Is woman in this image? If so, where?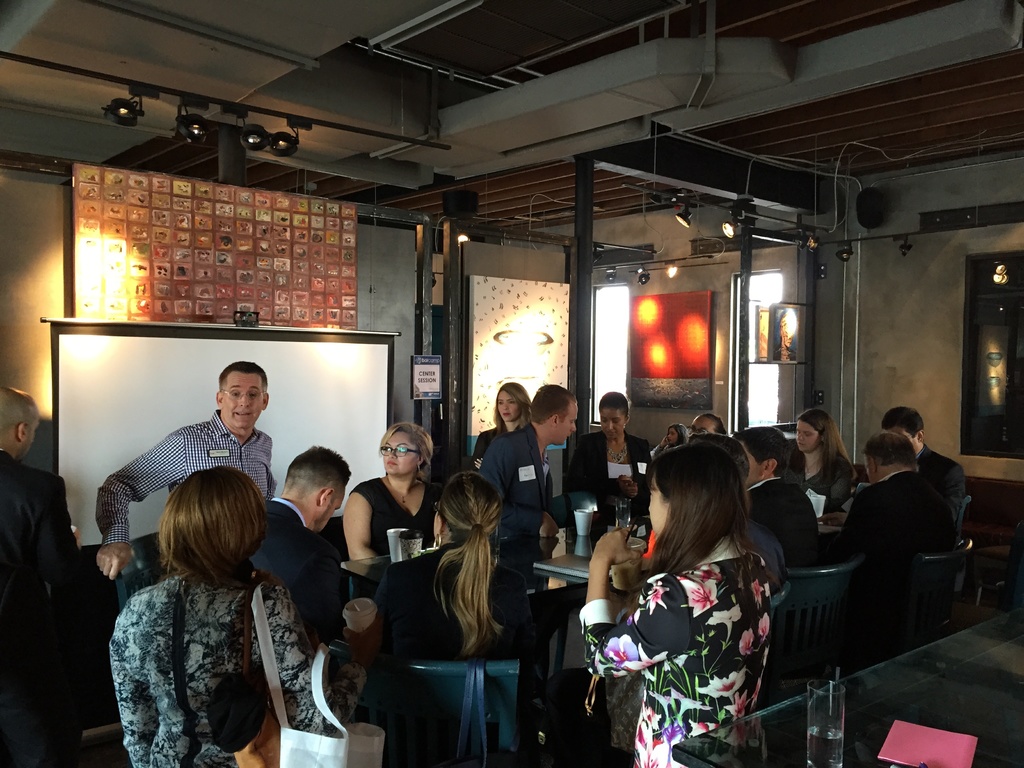
Yes, at Rect(340, 466, 540, 662).
